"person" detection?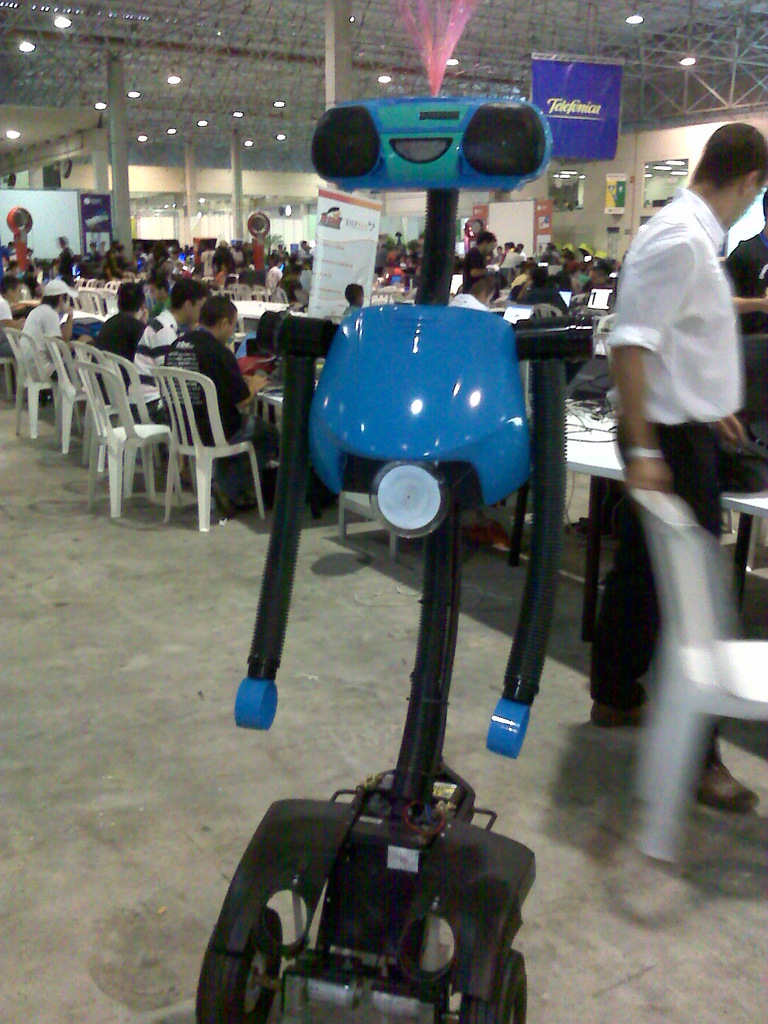
box=[162, 287, 279, 516]
